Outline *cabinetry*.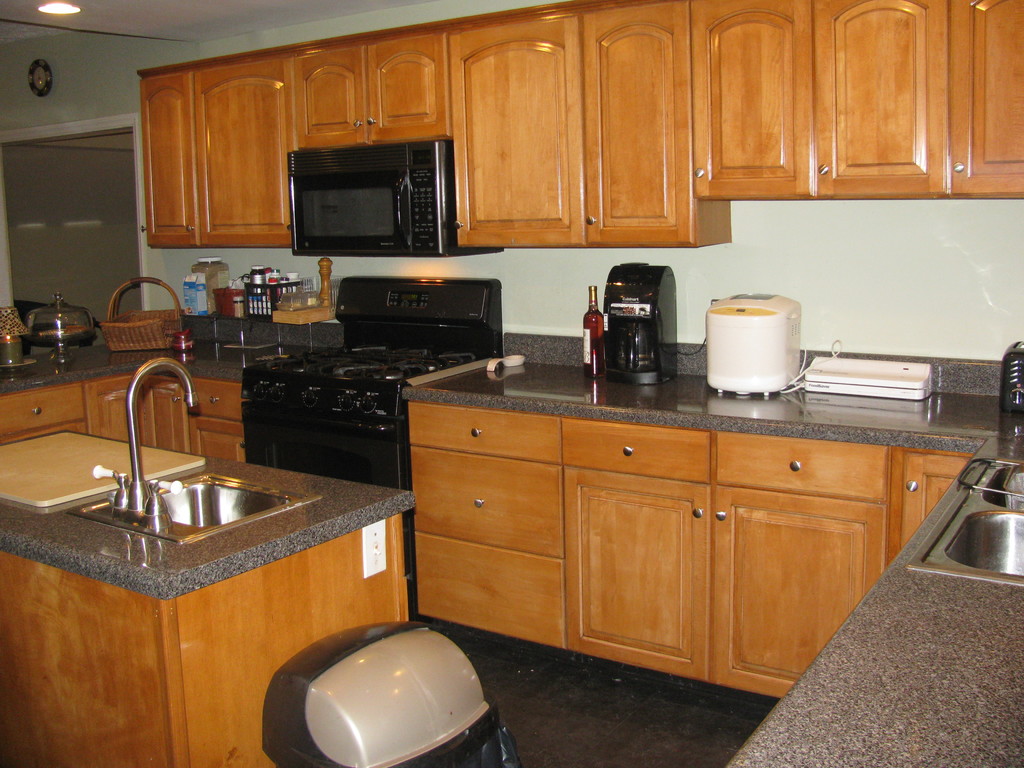
Outline: <box>400,353,989,700</box>.
